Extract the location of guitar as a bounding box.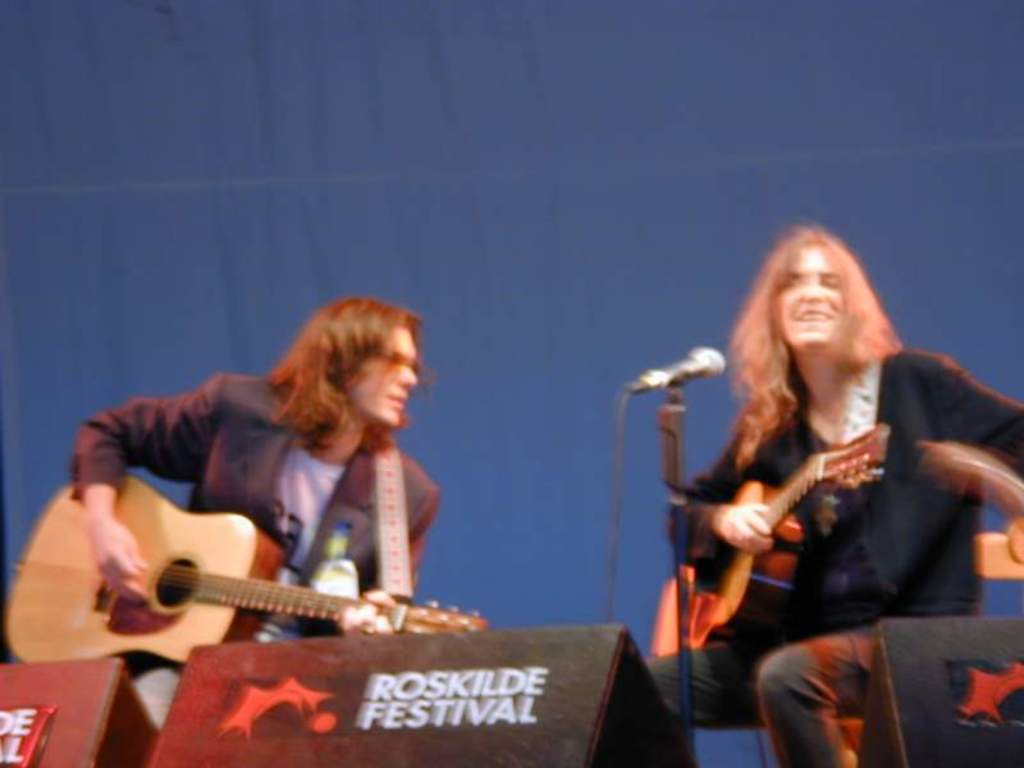
<bbox>0, 470, 489, 668</bbox>.
